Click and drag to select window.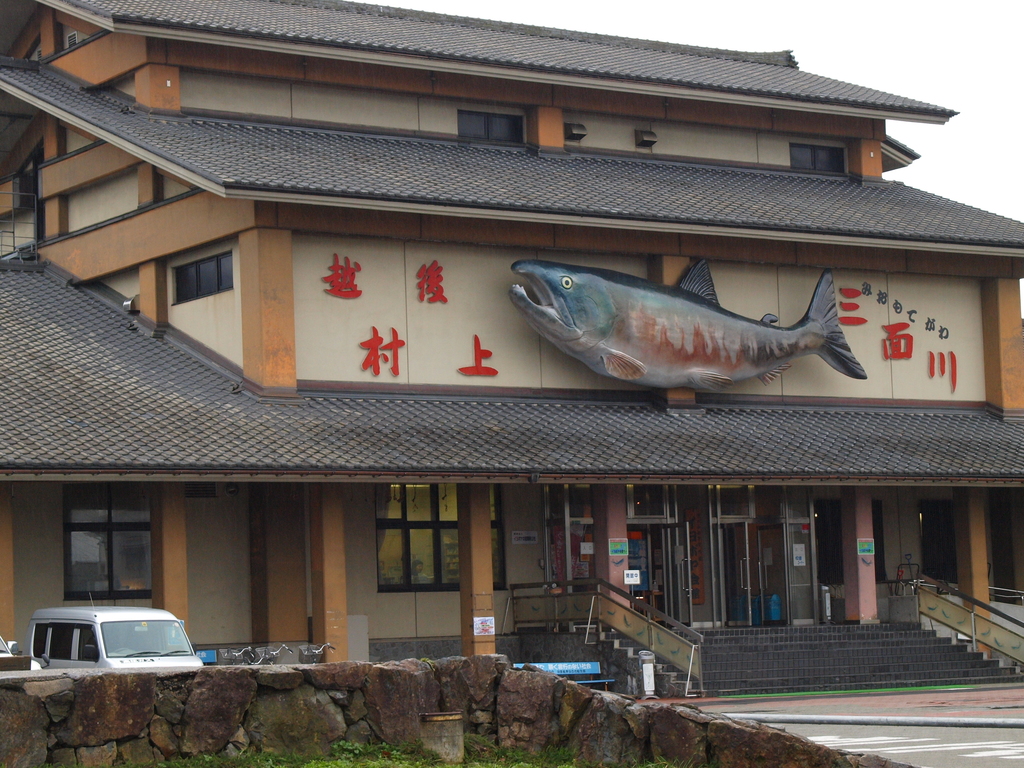
Selection: {"x1": 377, "y1": 481, "x2": 507, "y2": 588}.
